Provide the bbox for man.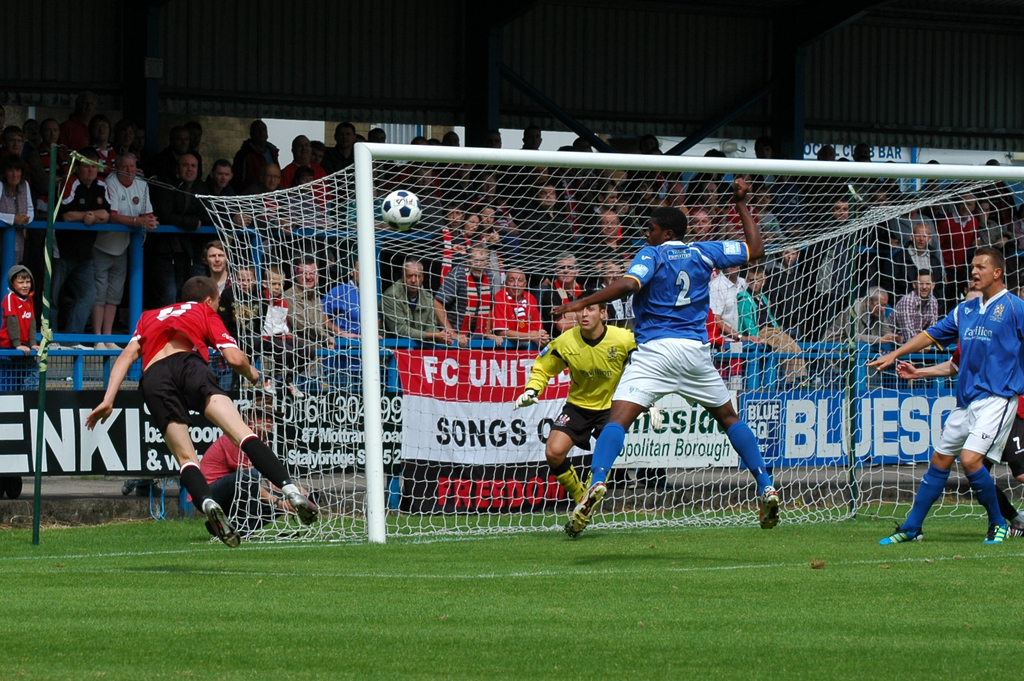
182/124/206/161.
